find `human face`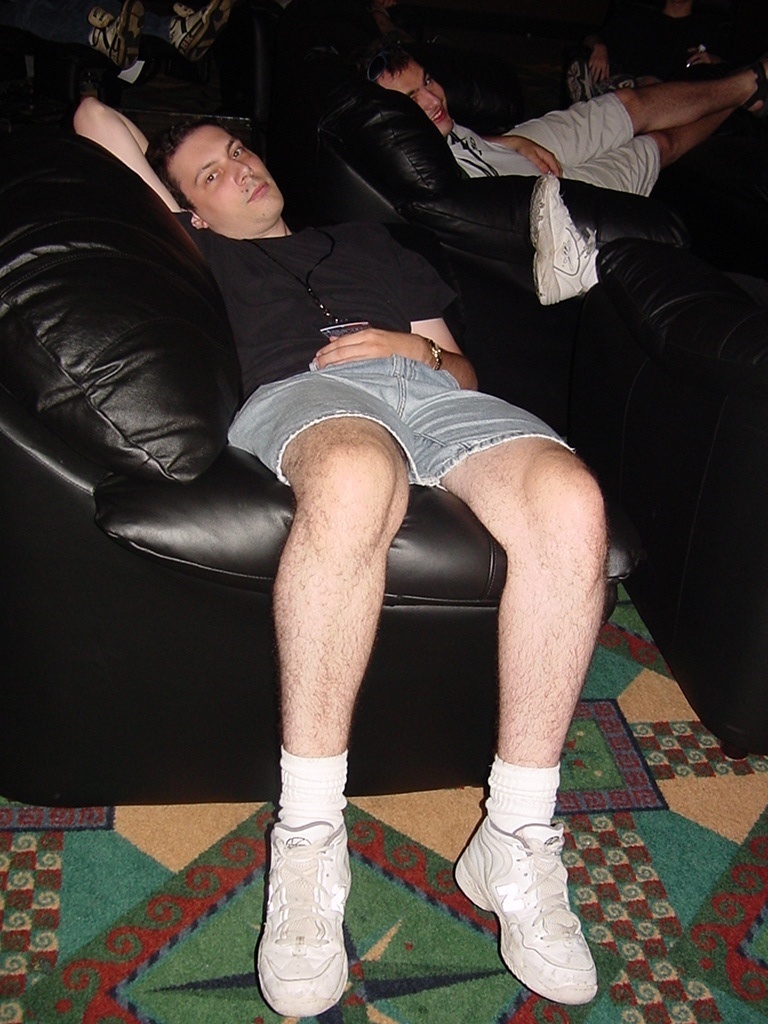
{"x1": 168, "y1": 122, "x2": 283, "y2": 237}
